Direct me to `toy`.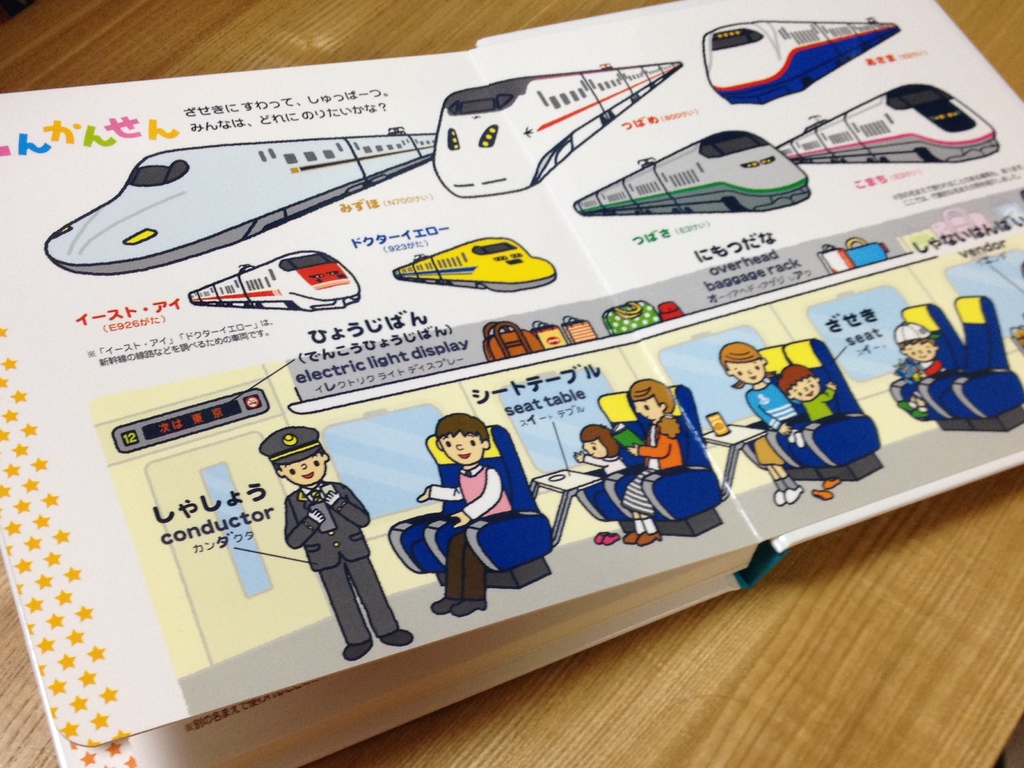
Direction: [x1=266, y1=431, x2=390, y2=673].
